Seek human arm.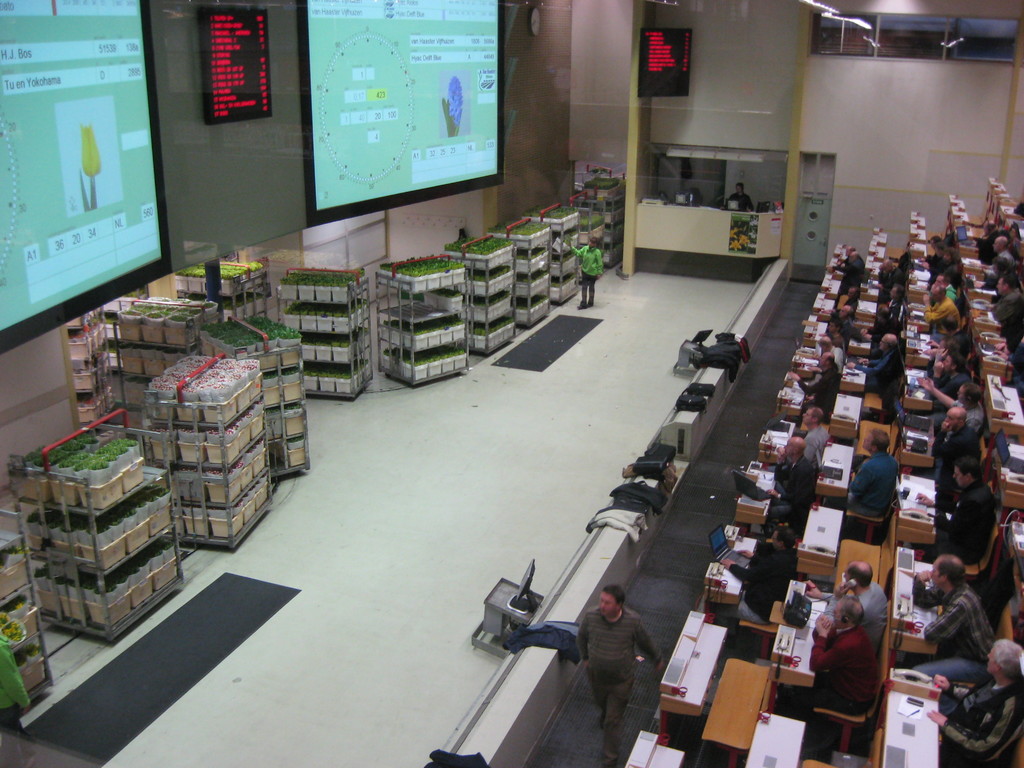
bbox=[765, 485, 781, 500].
